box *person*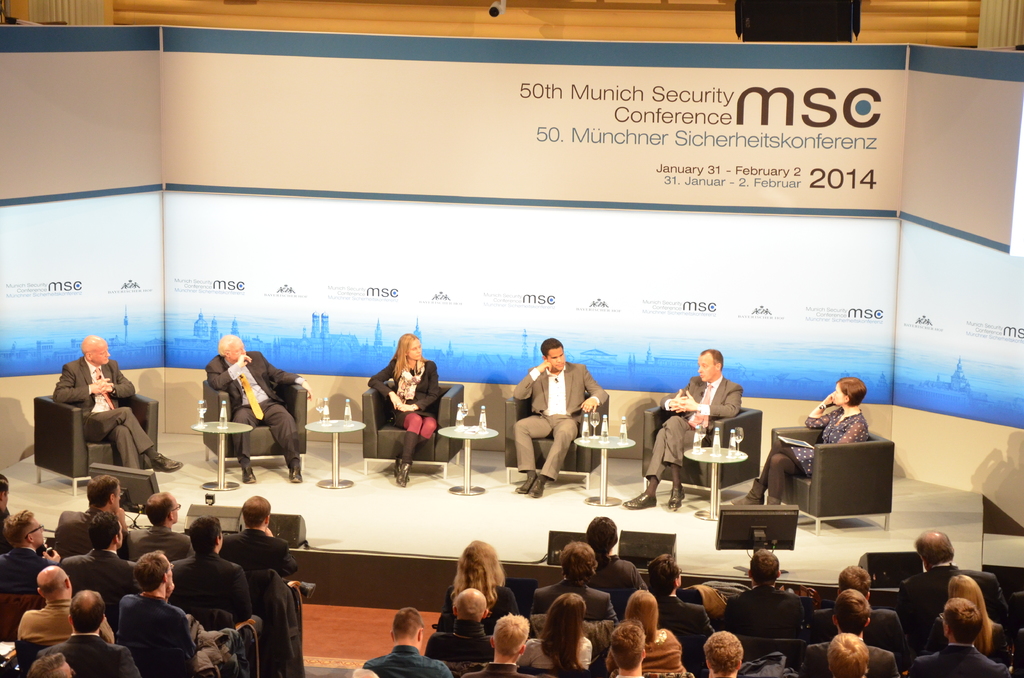
region(58, 477, 125, 536)
